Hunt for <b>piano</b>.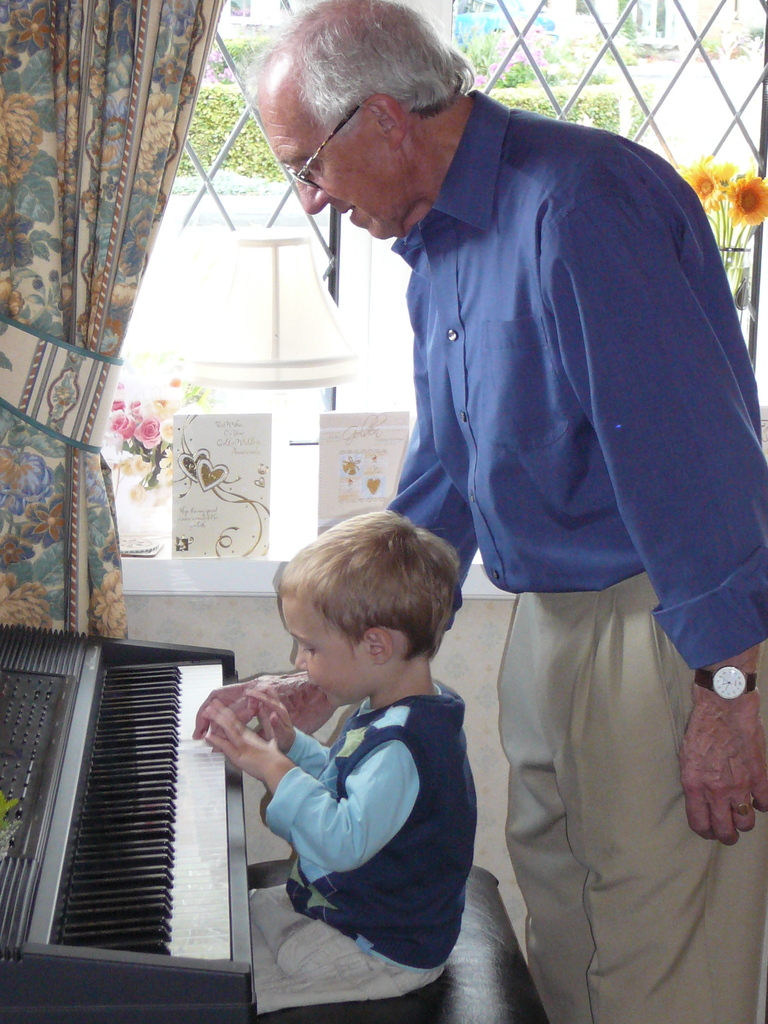
Hunted down at {"left": 0, "top": 624, "right": 257, "bottom": 1023}.
